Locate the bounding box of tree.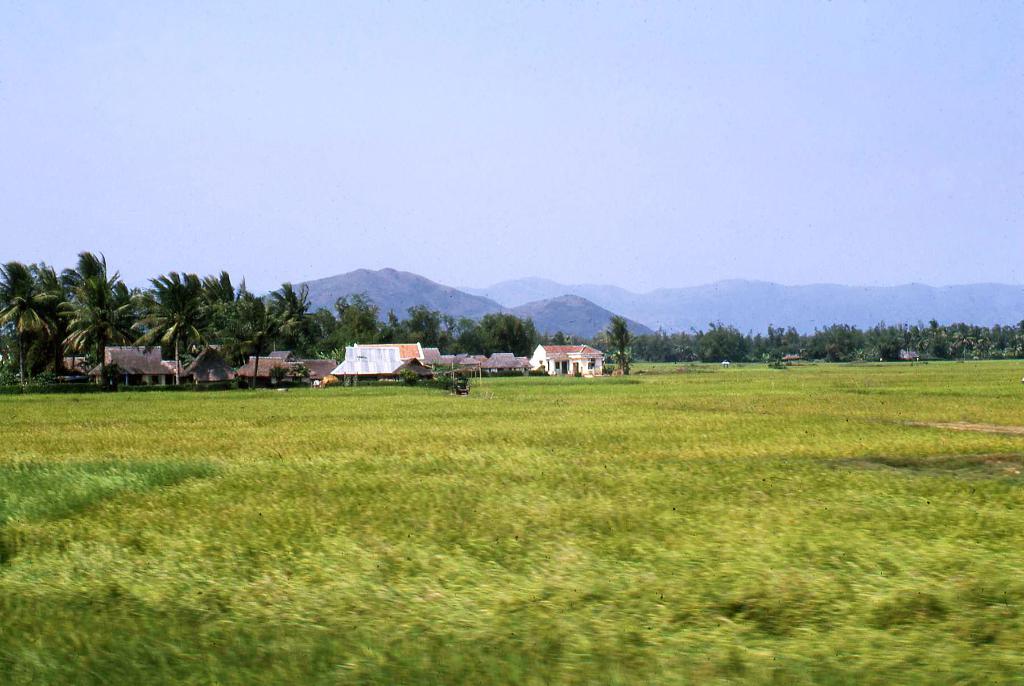
Bounding box: <region>827, 325, 865, 354</region>.
